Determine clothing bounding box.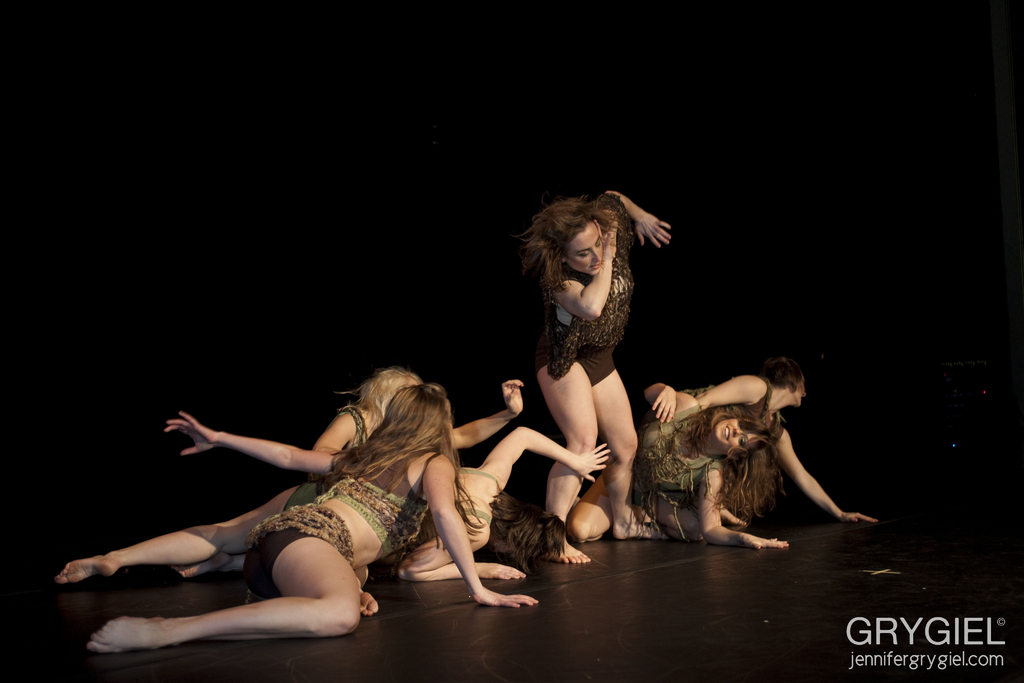
Determined: crop(703, 358, 852, 538).
